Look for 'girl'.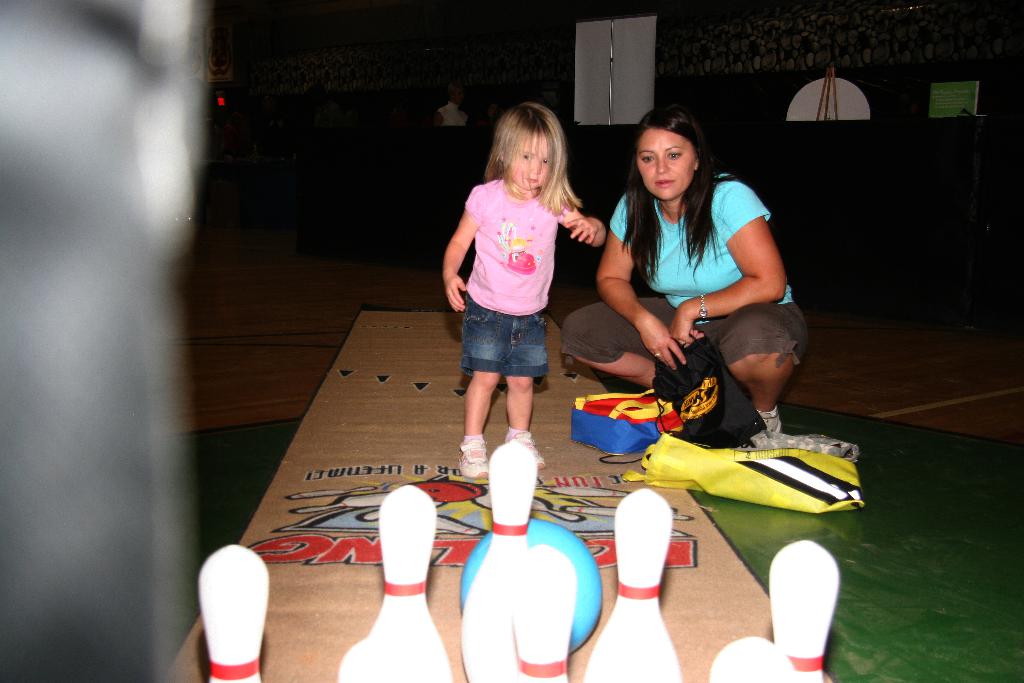
Found: [x1=442, y1=103, x2=607, y2=480].
